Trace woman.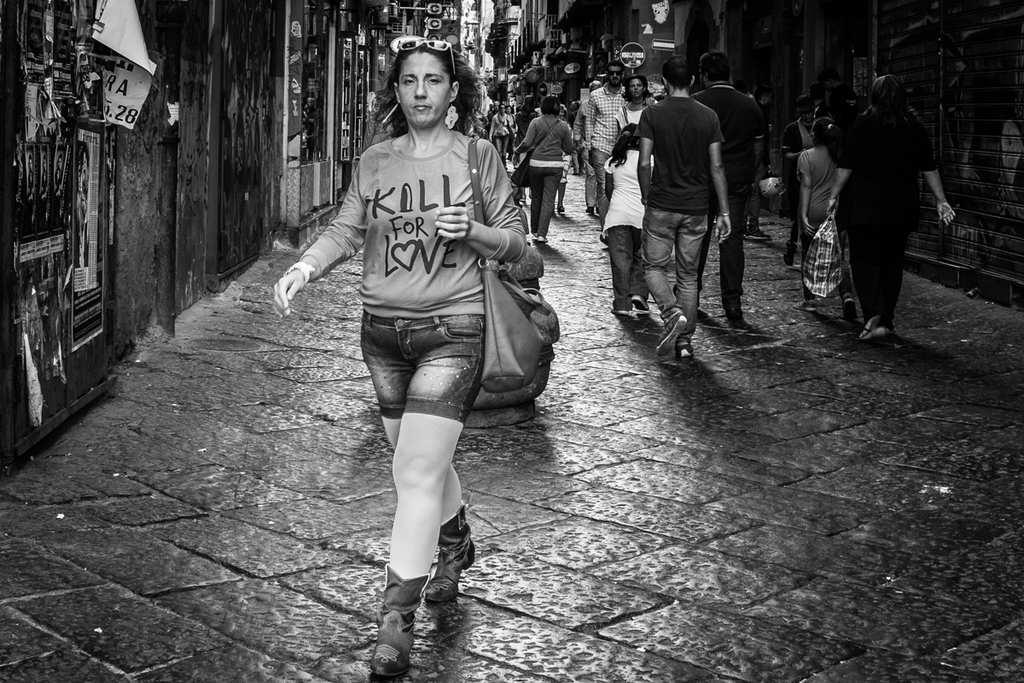
Traced to pyautogui.locateOnScreen(493, 104, 518, 160).
